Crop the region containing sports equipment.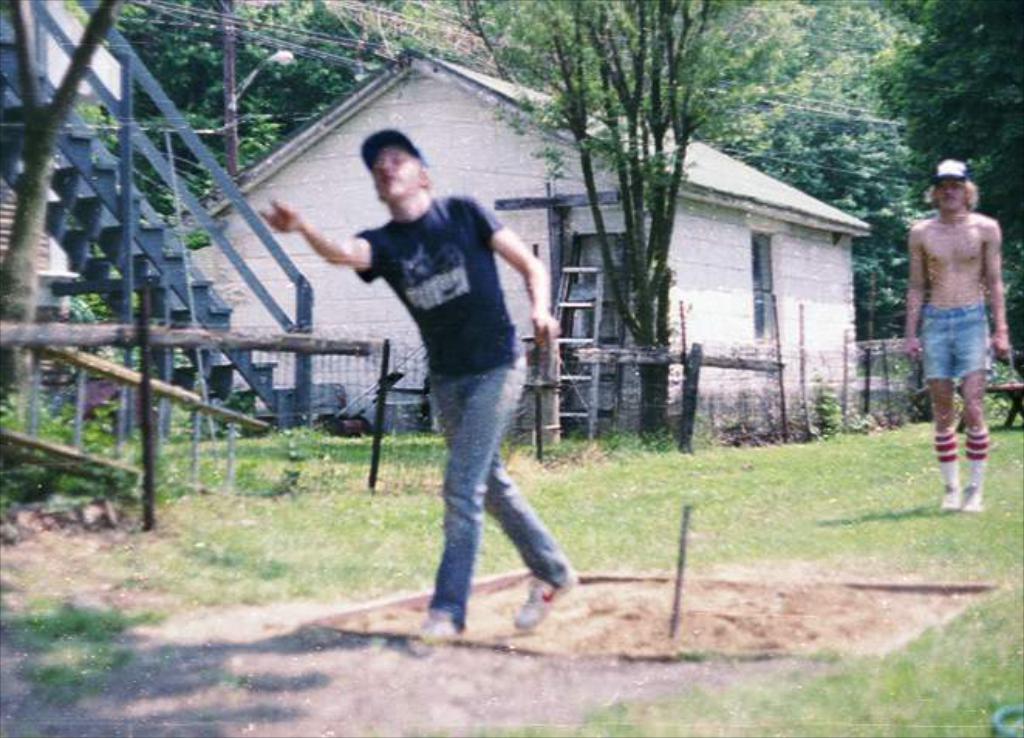
Crop region: [left=514, top=565, right=580, bottom=633].
